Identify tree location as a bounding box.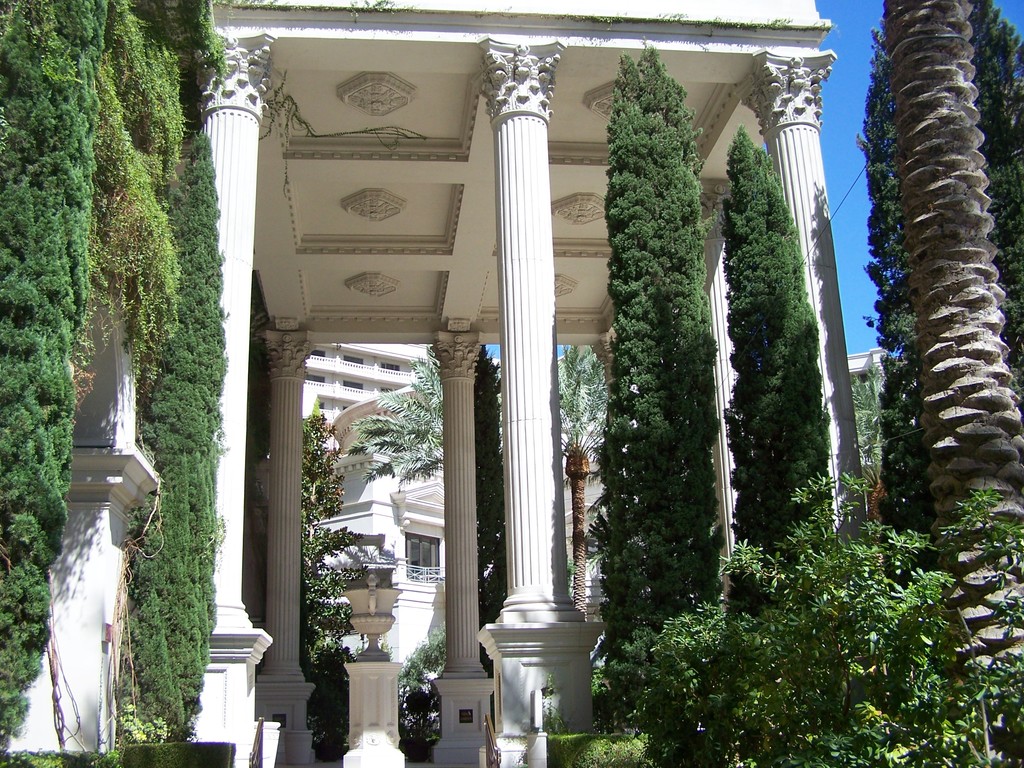
locate(551, 337, 612, 628).
